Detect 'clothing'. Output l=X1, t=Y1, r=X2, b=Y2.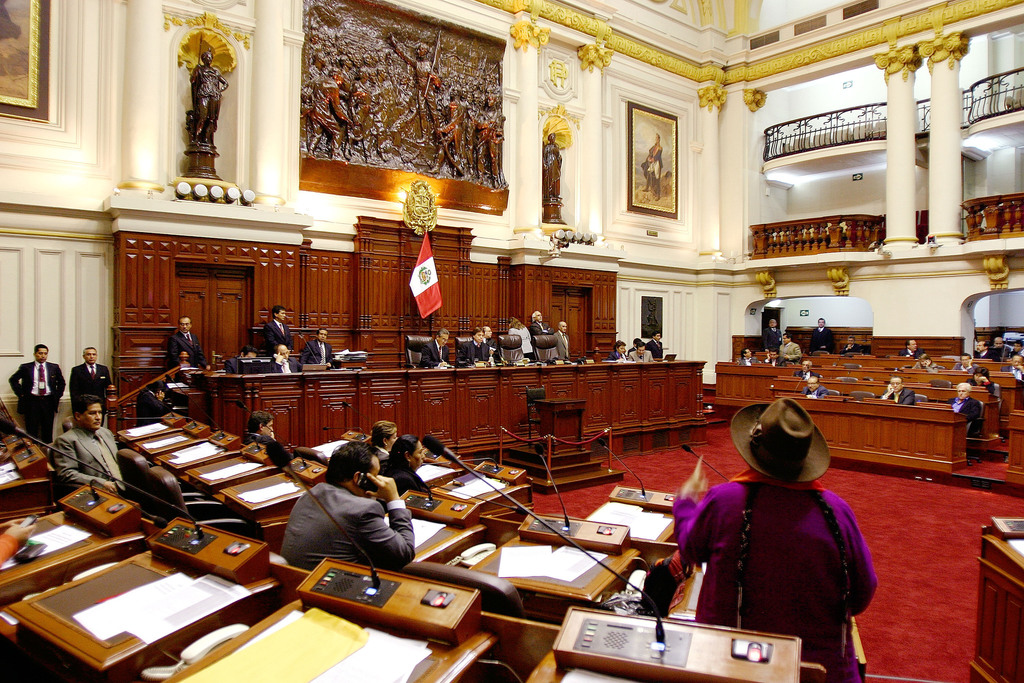
l=164, t=327, r=196, b=364.
